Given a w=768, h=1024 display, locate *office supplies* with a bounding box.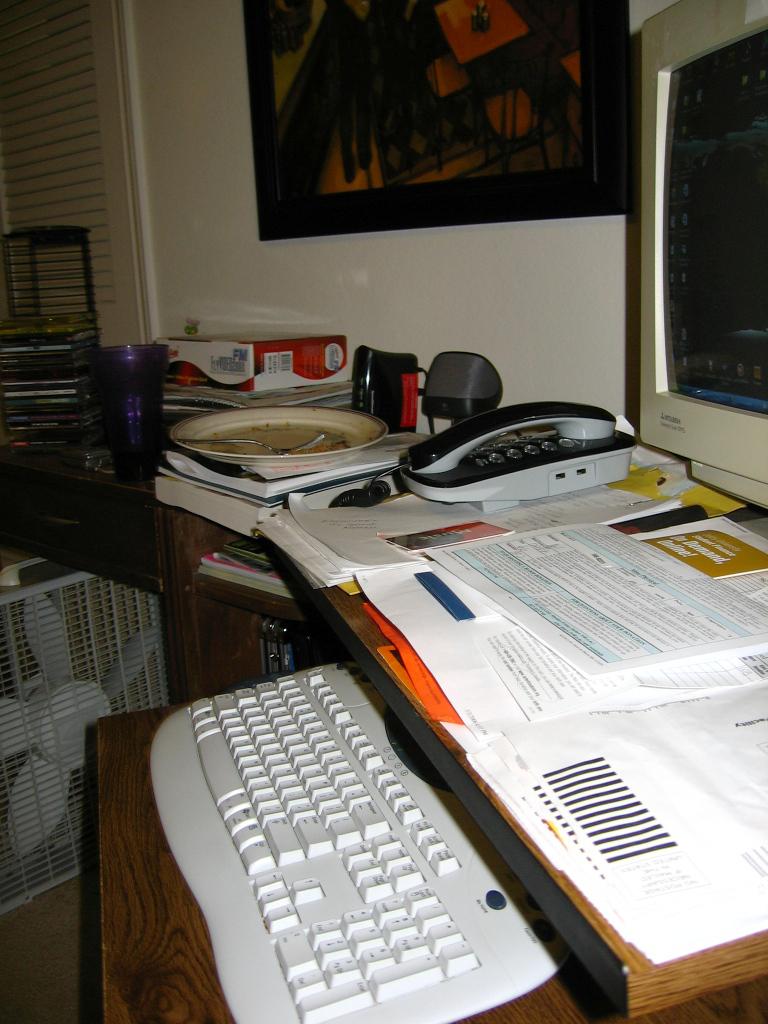
Located: pyautogui.locateOnScreen(158, 659, 561, 1023).
